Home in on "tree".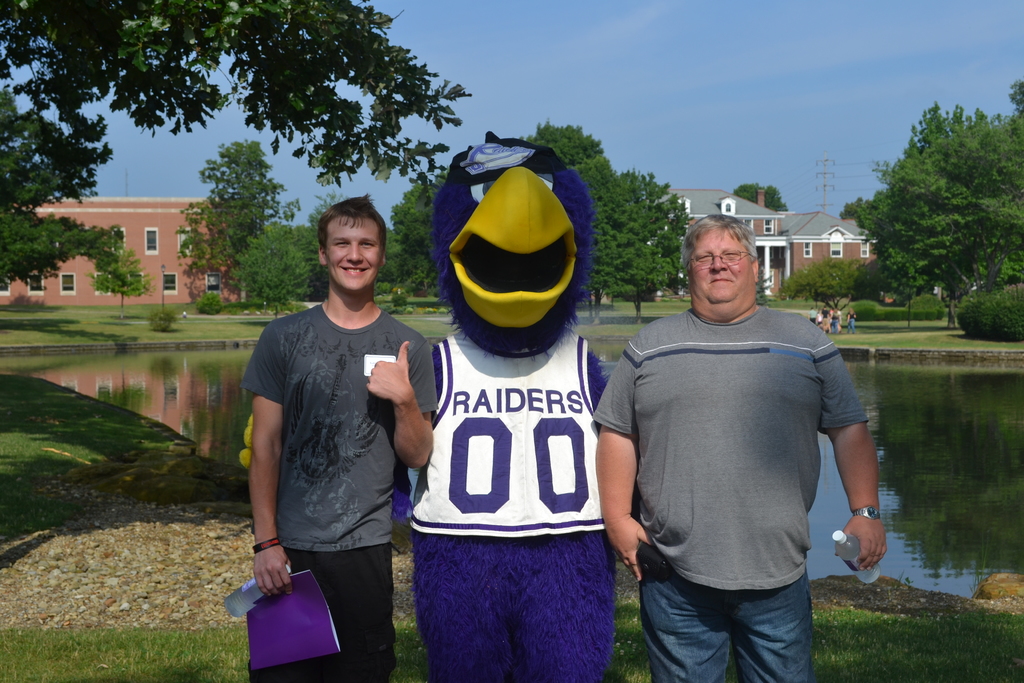
Homed in at x1=902 y1=99 x2=1023 y2=286.
